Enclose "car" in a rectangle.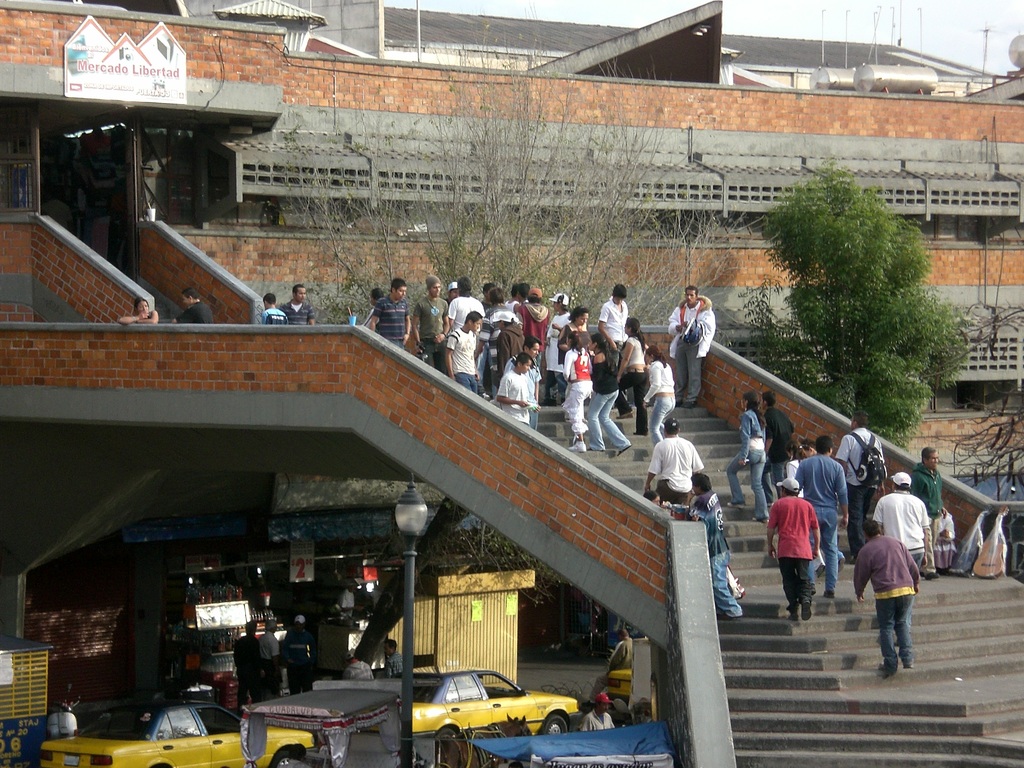
box=[400, 669, 577, 736].
